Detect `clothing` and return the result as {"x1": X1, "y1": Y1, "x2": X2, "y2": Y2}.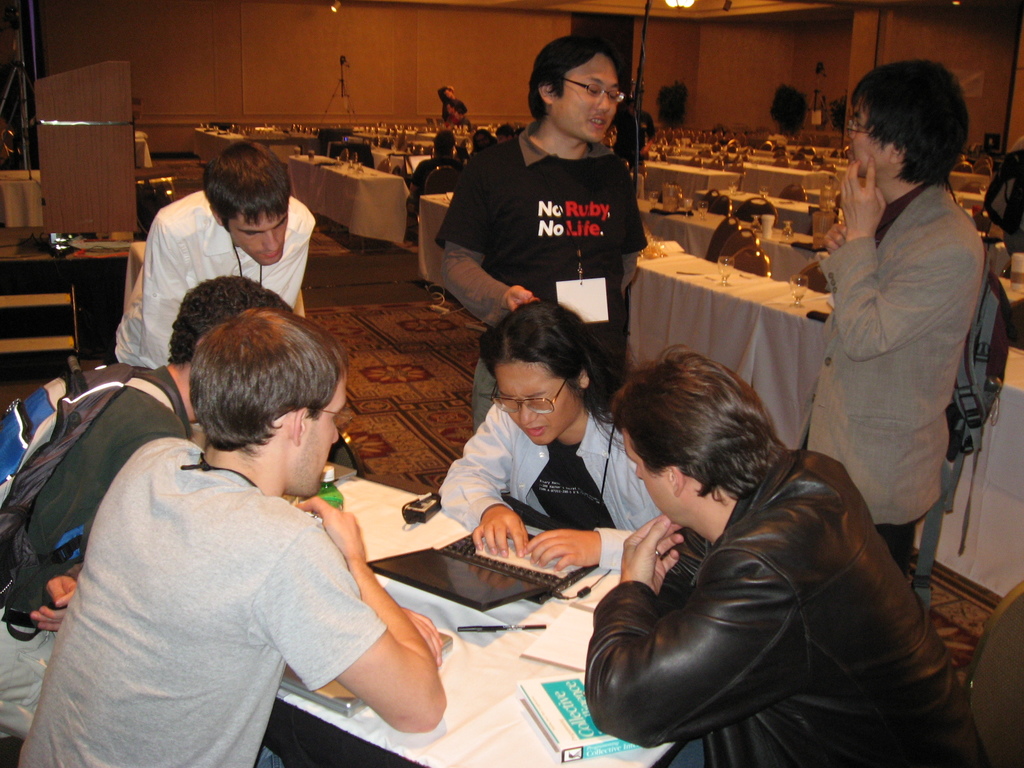
{"x1": 114, "y1": 177, "x2": 318, "y2": 378}.
